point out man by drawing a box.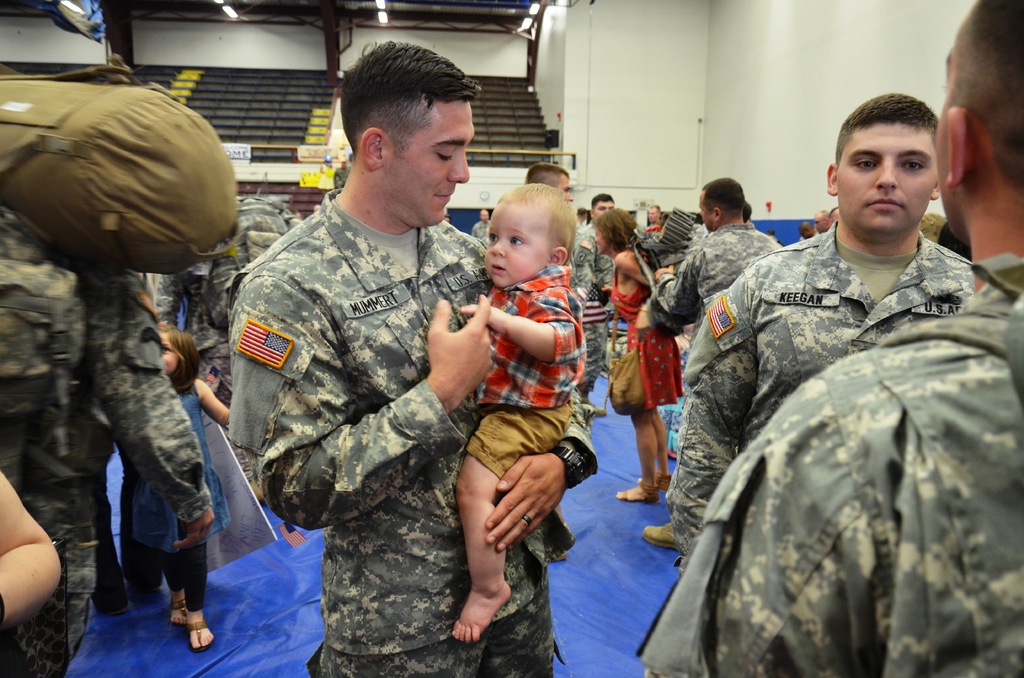
(x1=798, y1=224, x2=812, y2=239).
